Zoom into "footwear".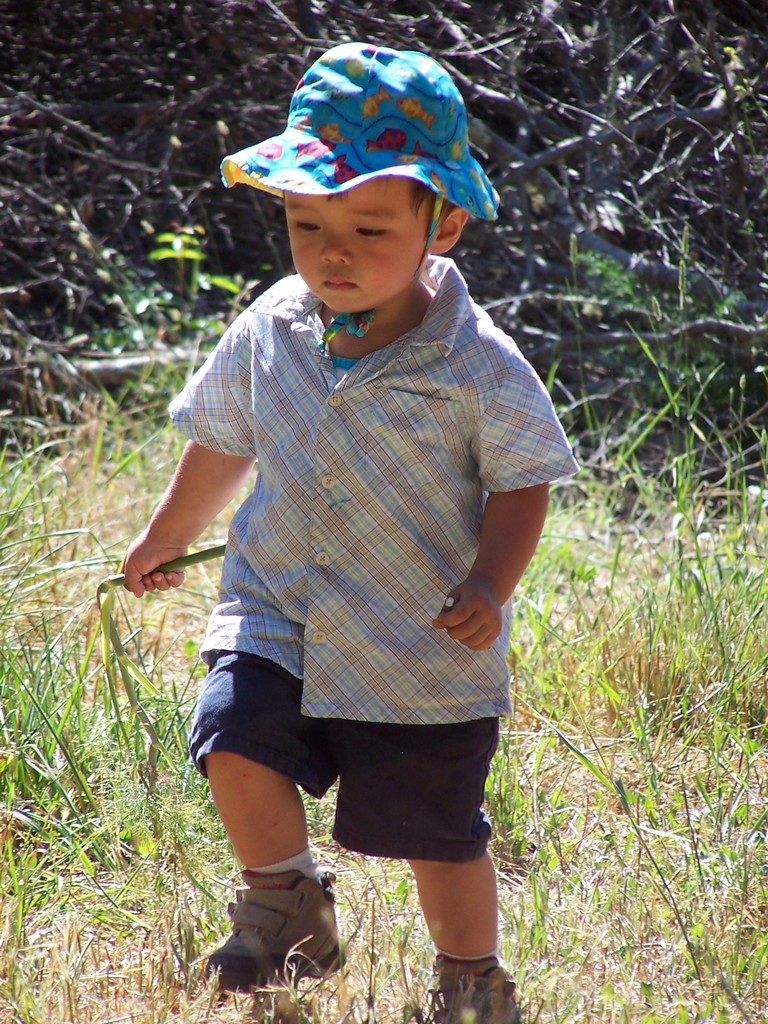
Zoom target: (x1=413, y1=952, x2=520, y2=1023).
